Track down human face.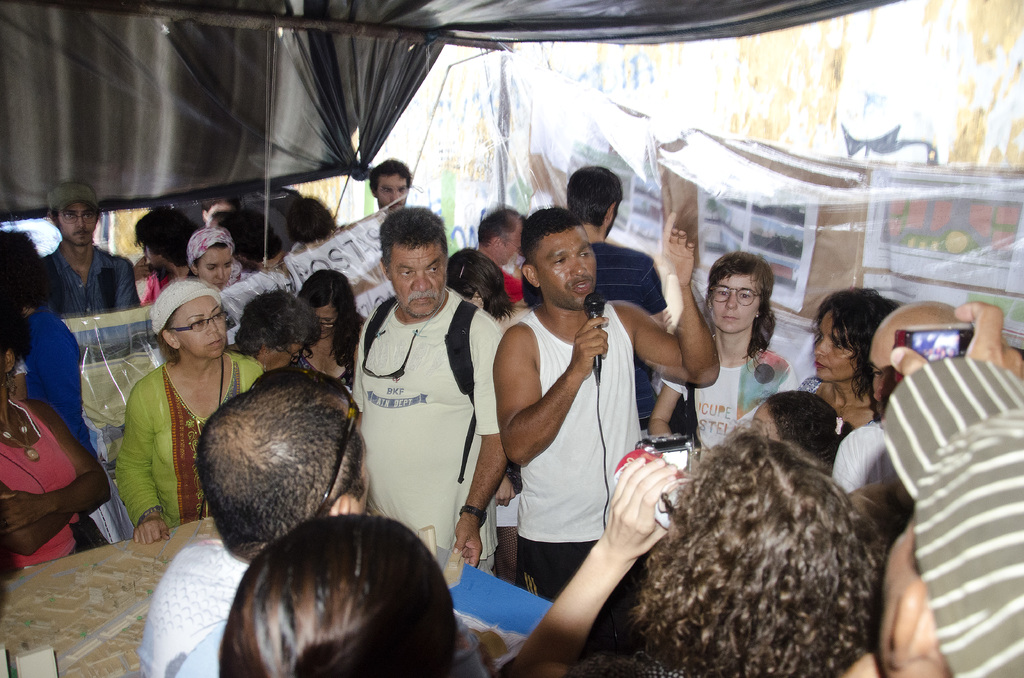
Tracked to bbox=[752, 408, 777, 437].
